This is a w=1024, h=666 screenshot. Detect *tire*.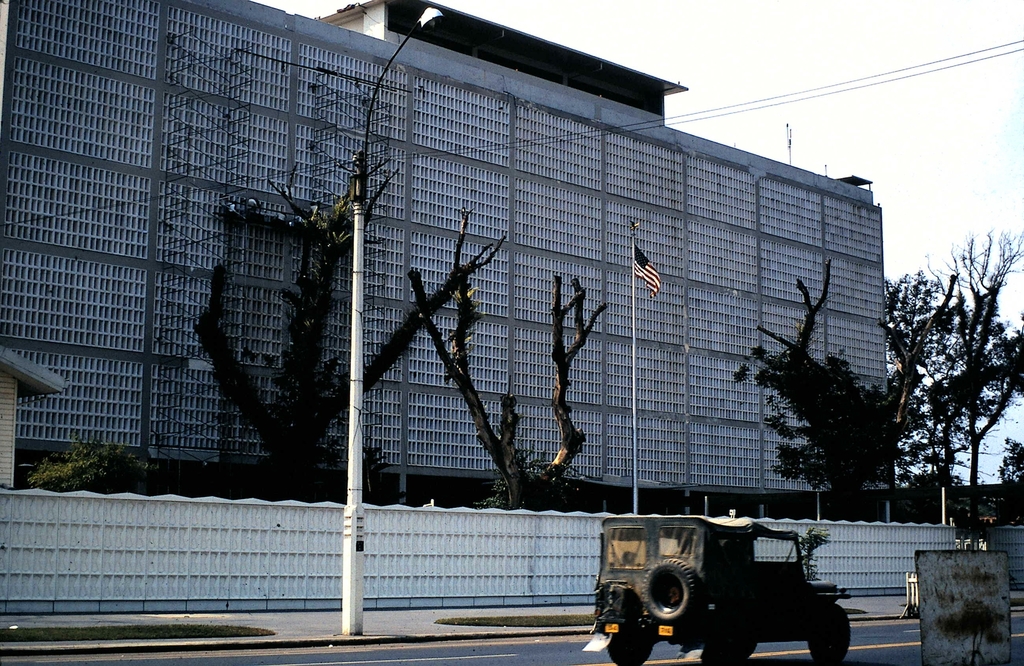
{"left": 809, "top": 606, "right": 851, "bottom": 665}.
